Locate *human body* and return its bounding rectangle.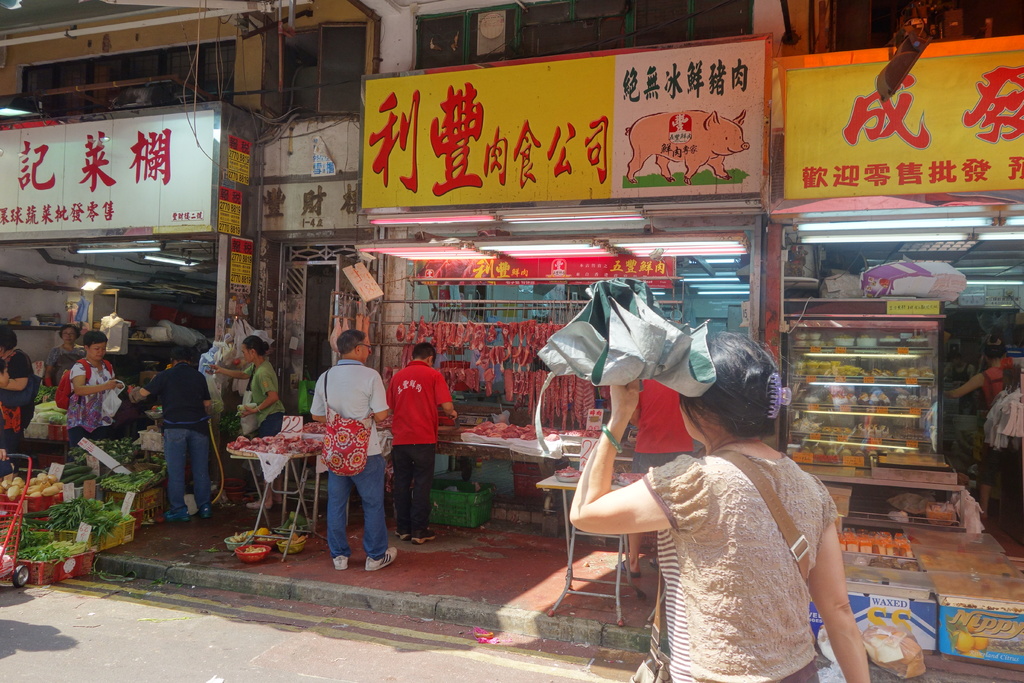
(210,363,289,510).
